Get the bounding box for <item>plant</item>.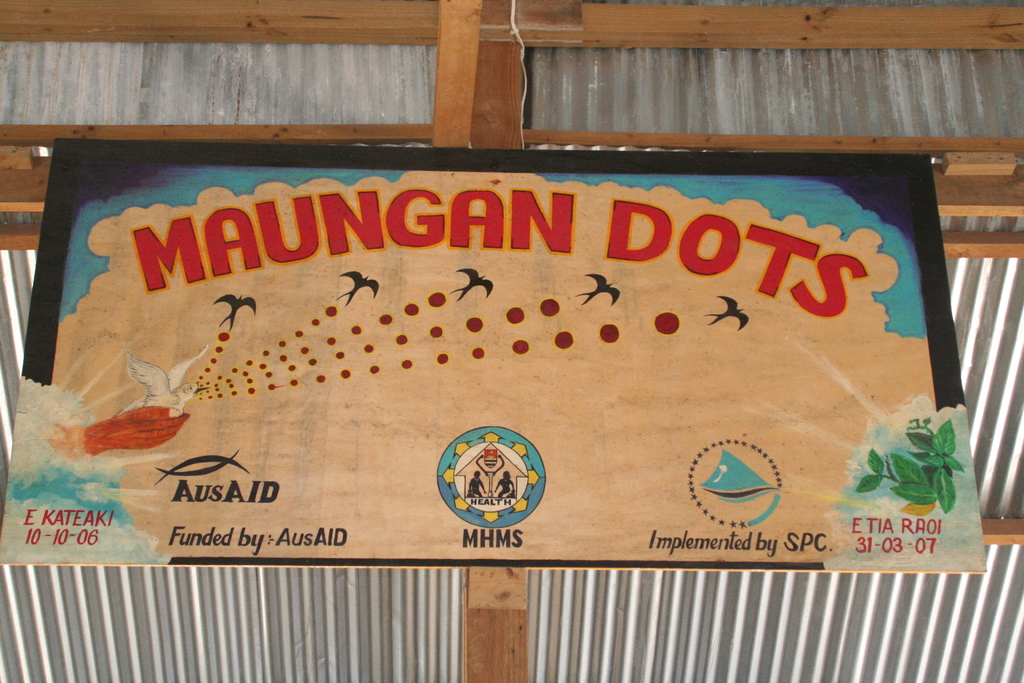
BBox(851, 427, 963, 508).
